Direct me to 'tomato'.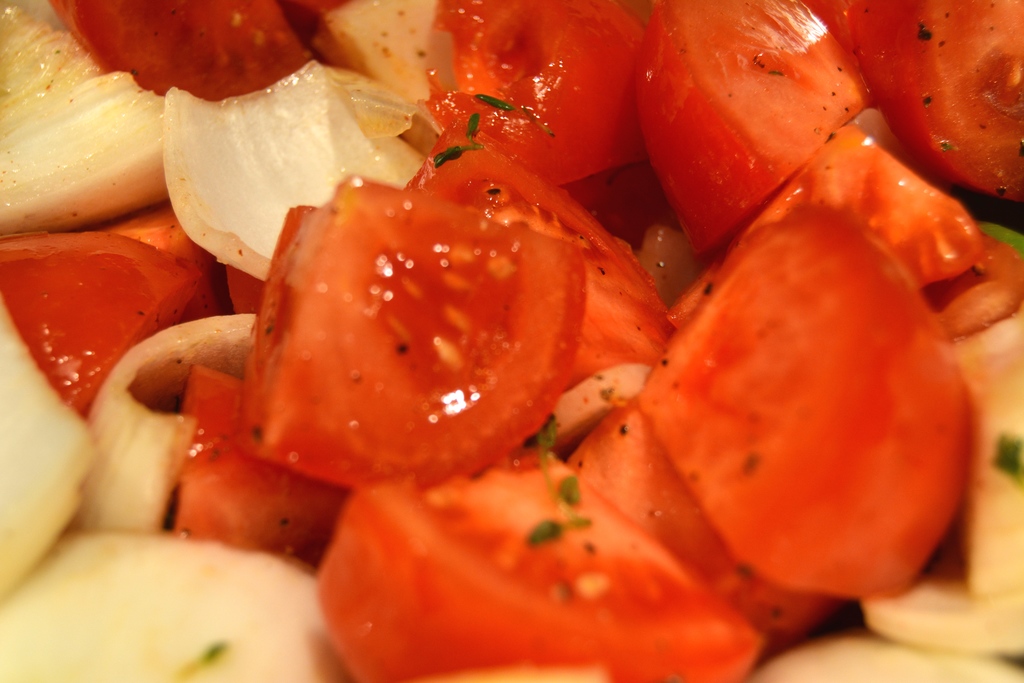
Direction: <box>173,362,341,567</box>.
